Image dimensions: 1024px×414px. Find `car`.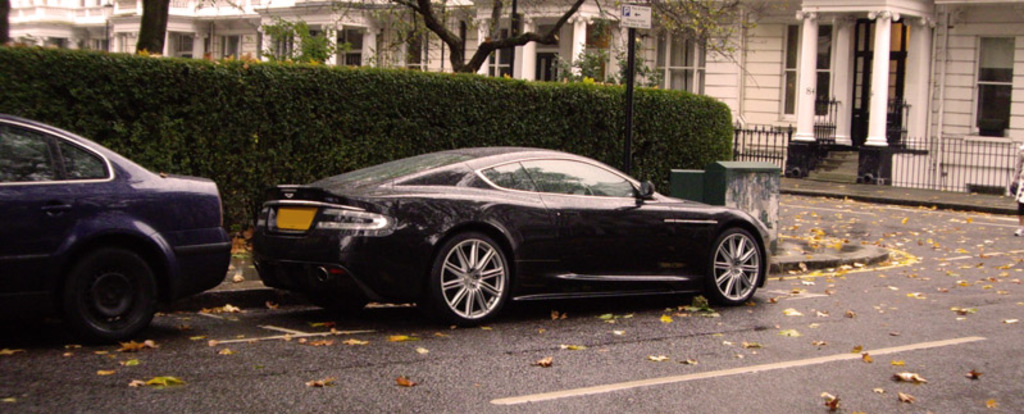
region(246, 145, 770, 331).
